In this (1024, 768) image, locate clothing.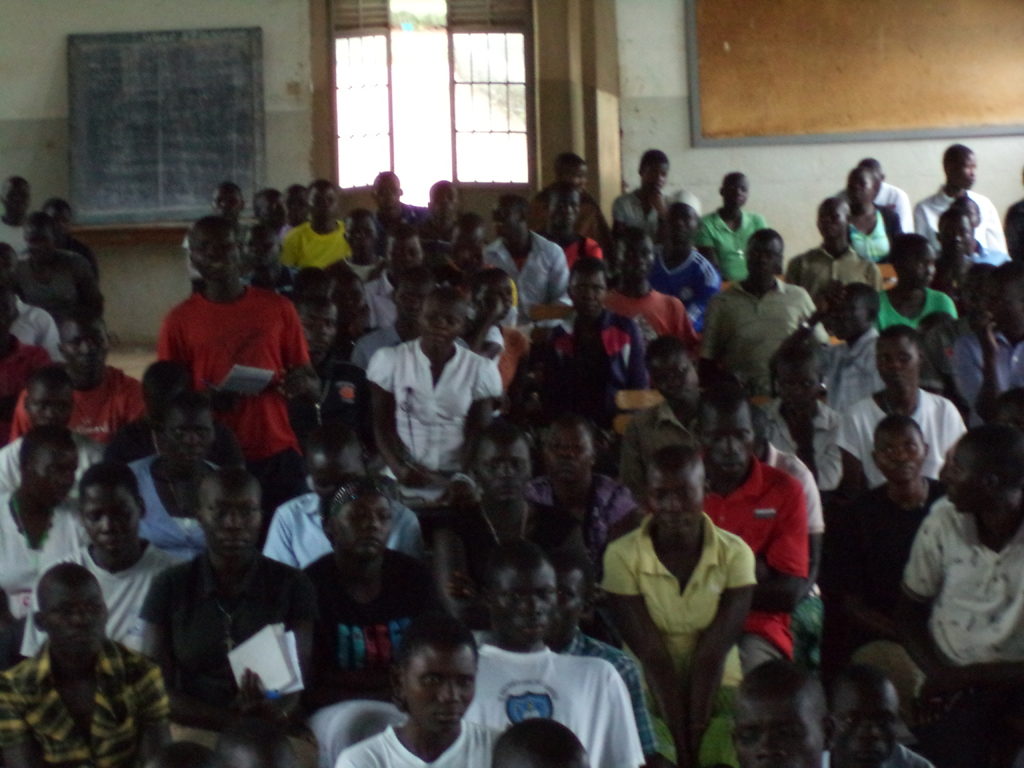
Bounding box: (x1=5, y1=363, x2=147, y2=457).
